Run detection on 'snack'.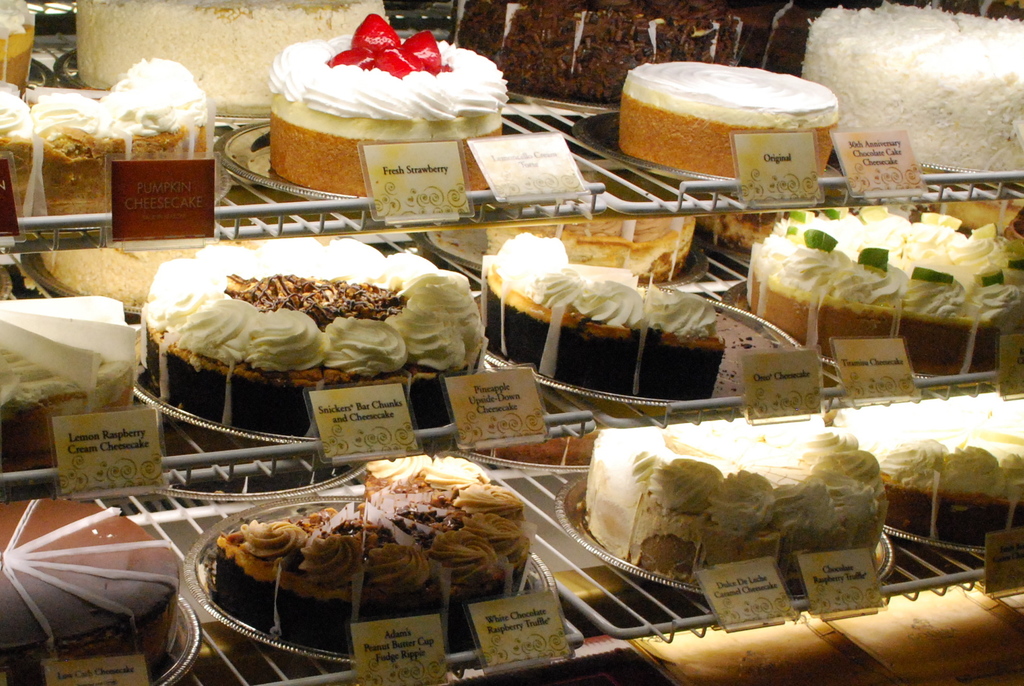
Result: <bbox>619, 58, 845, 179</bbox>.
